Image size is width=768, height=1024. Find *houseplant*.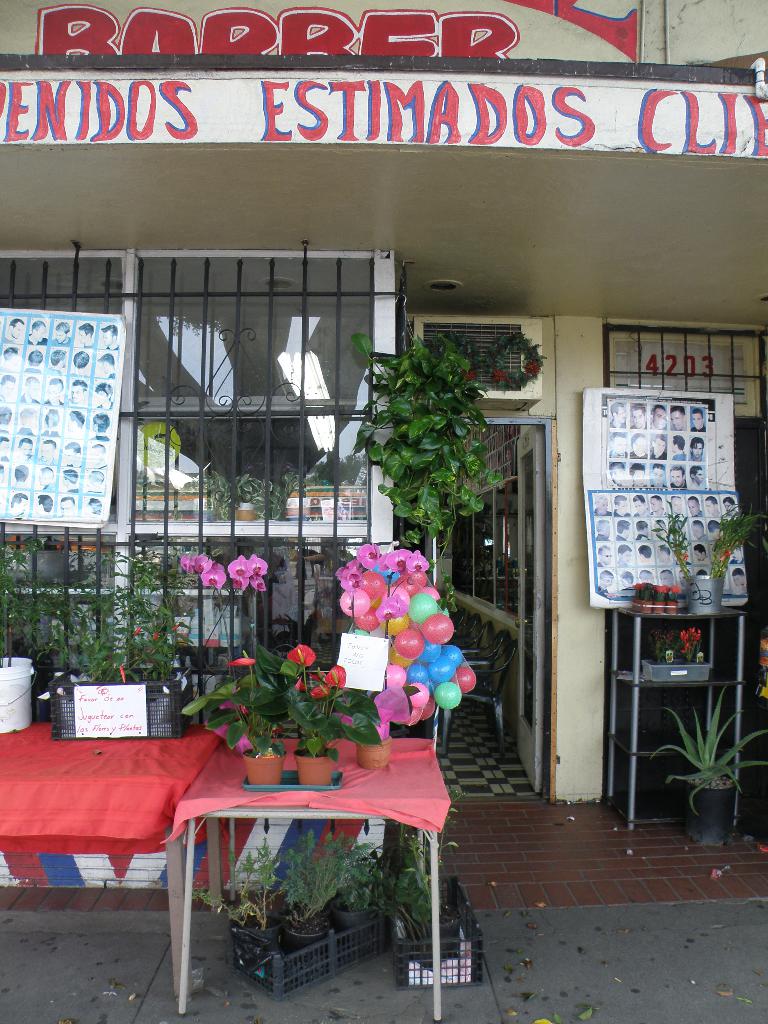
646:494:767:620.
